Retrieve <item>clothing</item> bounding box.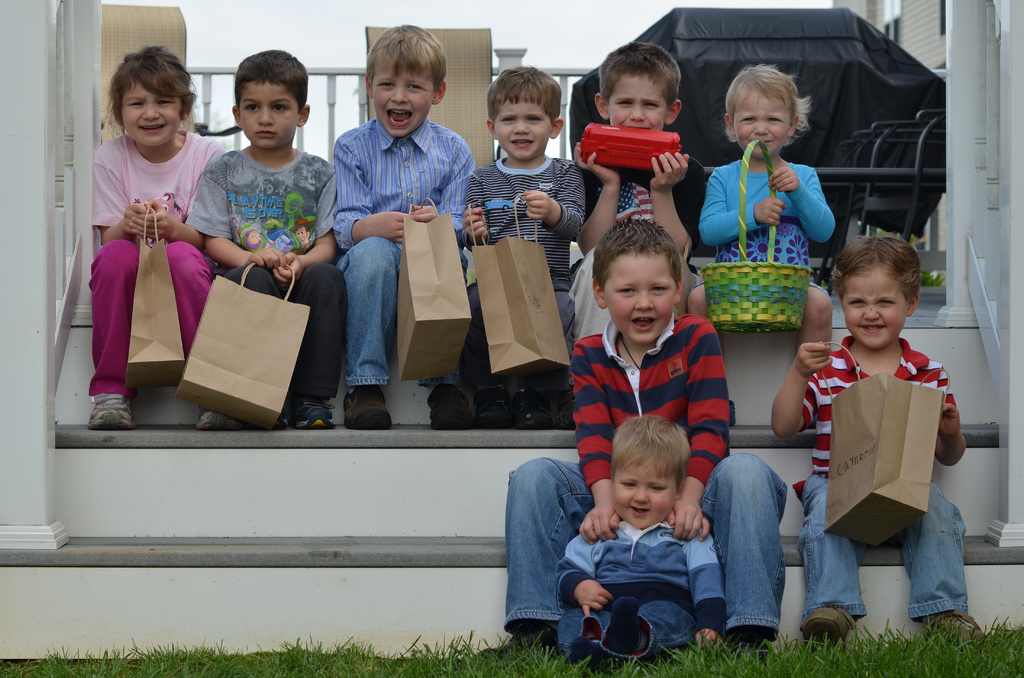
Bounding box: BBox(799, 330, 966, 633).
